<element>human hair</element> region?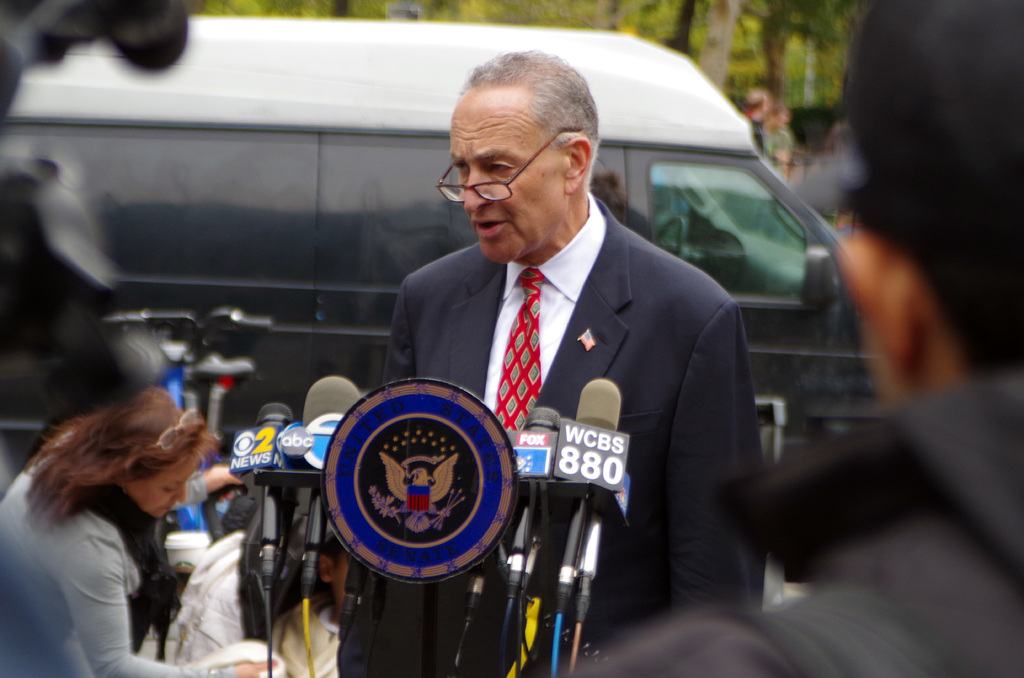
select_region(33, 389, 221, 560)
